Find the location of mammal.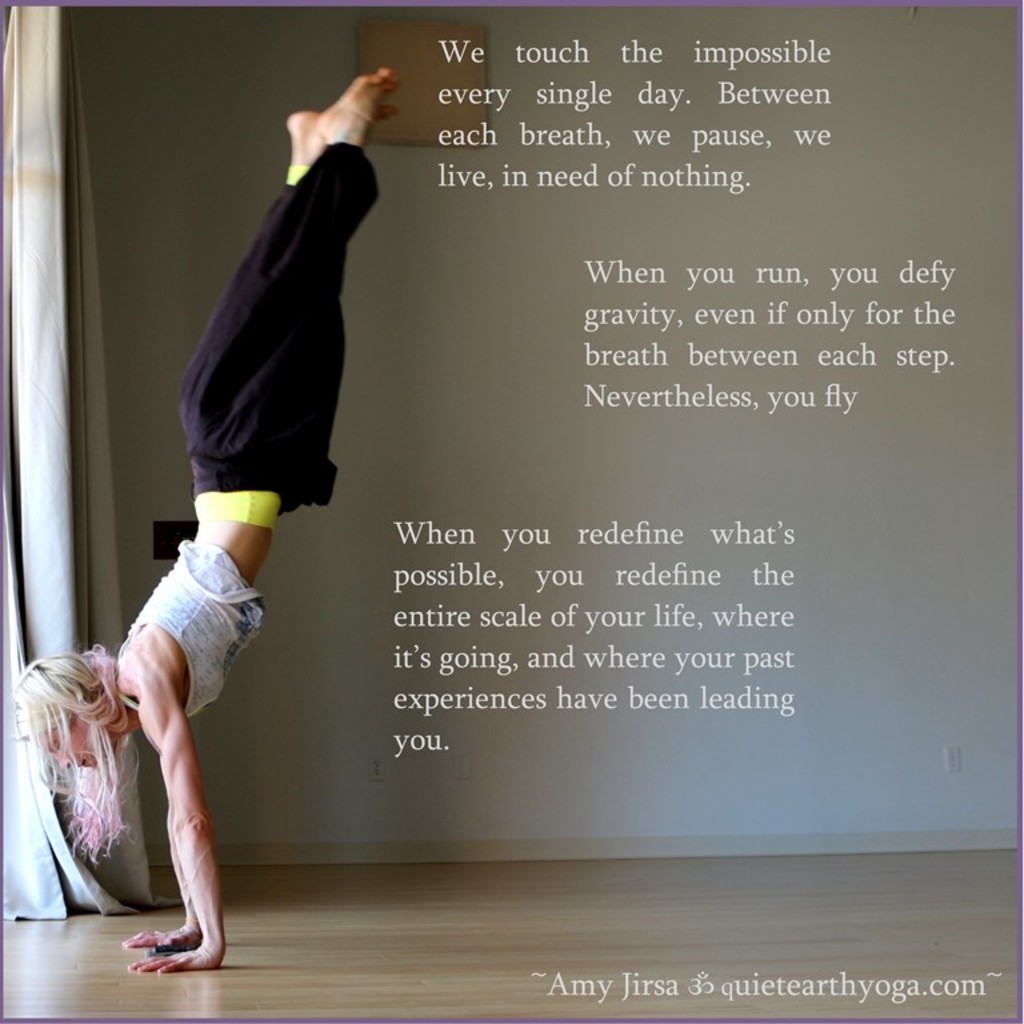
Location: bbox=(11, 63, 400, 975).
